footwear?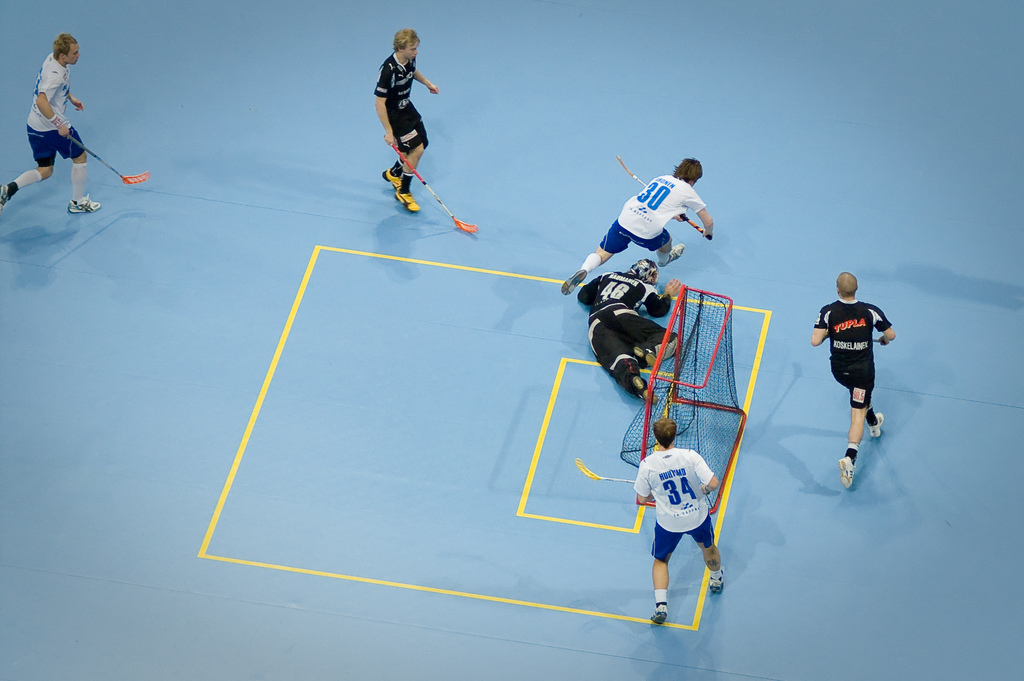
(634, 346, 659, 371)
